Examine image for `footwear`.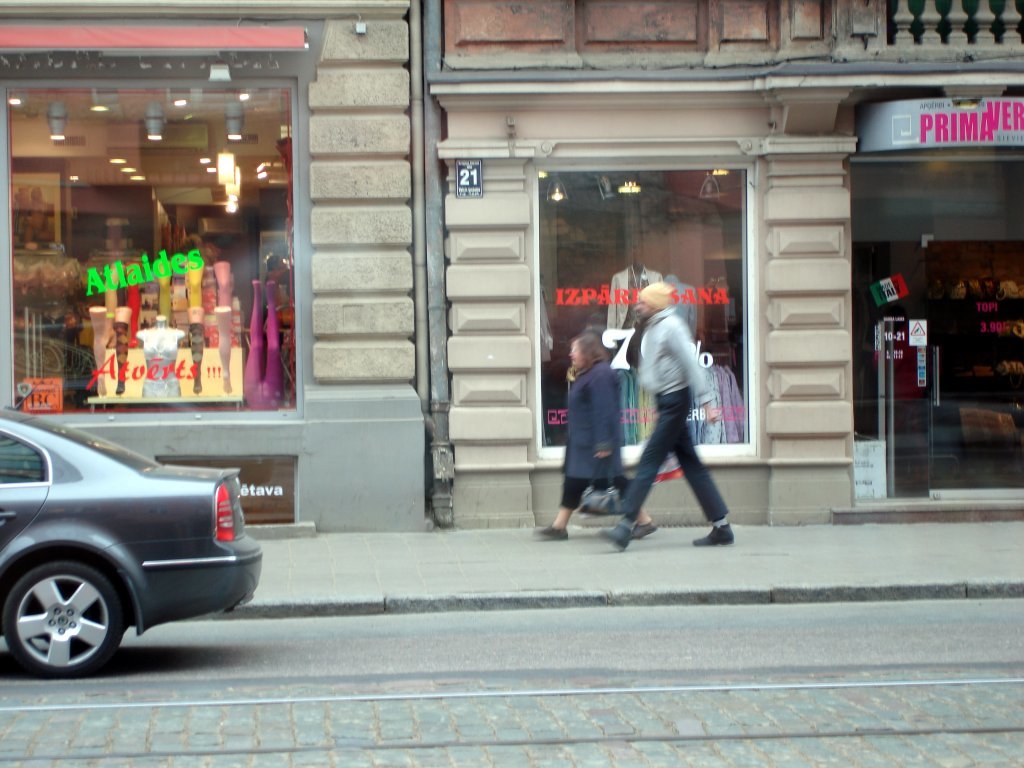
Examination result: {"x1": 692, "y1": 523, "x2": 735, "y2": 544}.
